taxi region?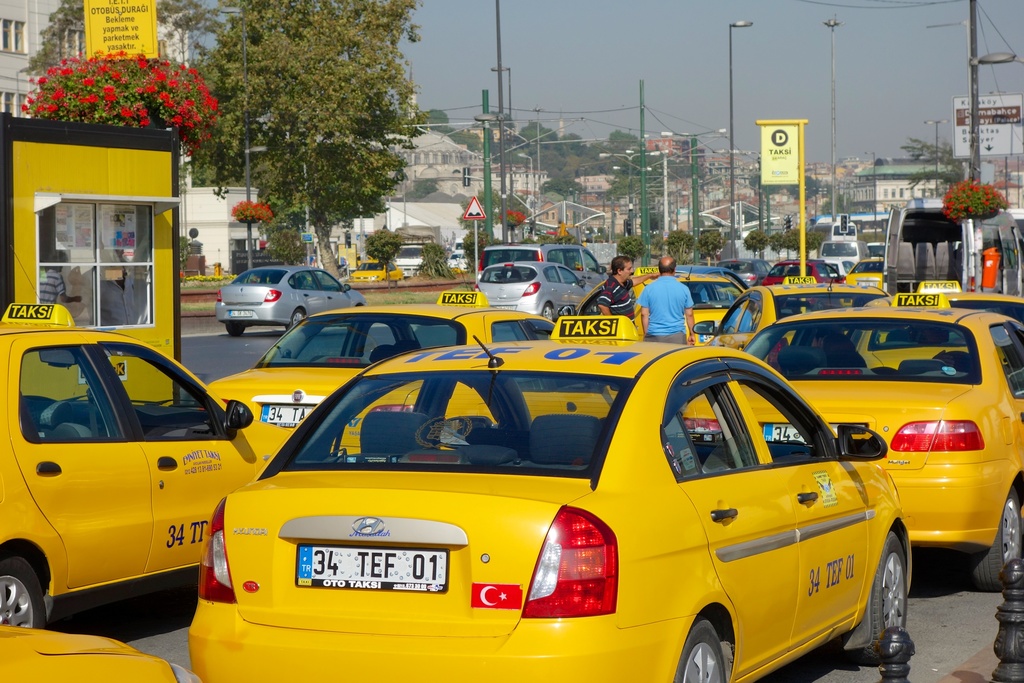
region(345, 260, 409, 286)
